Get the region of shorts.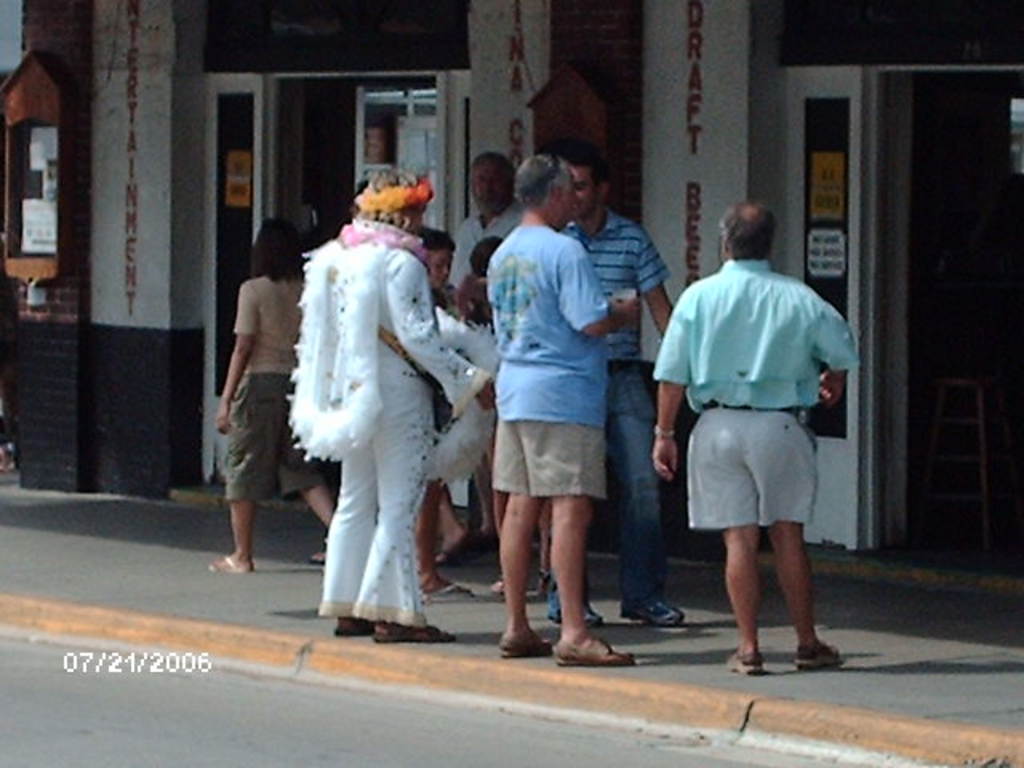
bbox=[493, 421, 605, 501].
